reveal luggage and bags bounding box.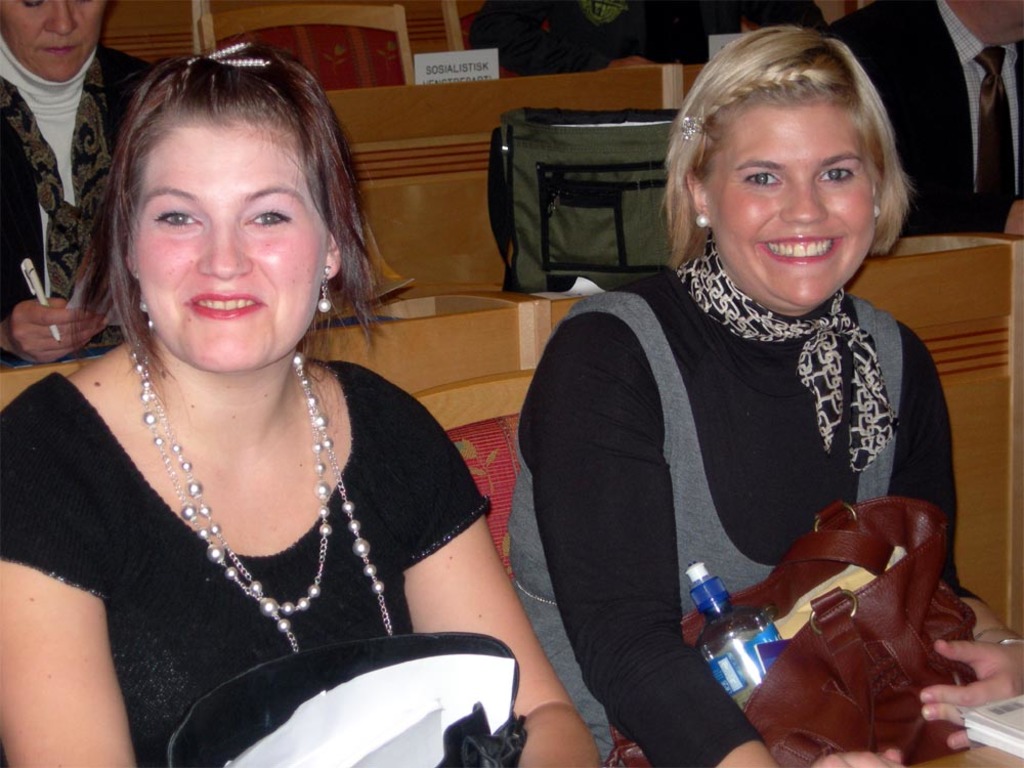
Revealed: locate(604, 497, 979, 767).
